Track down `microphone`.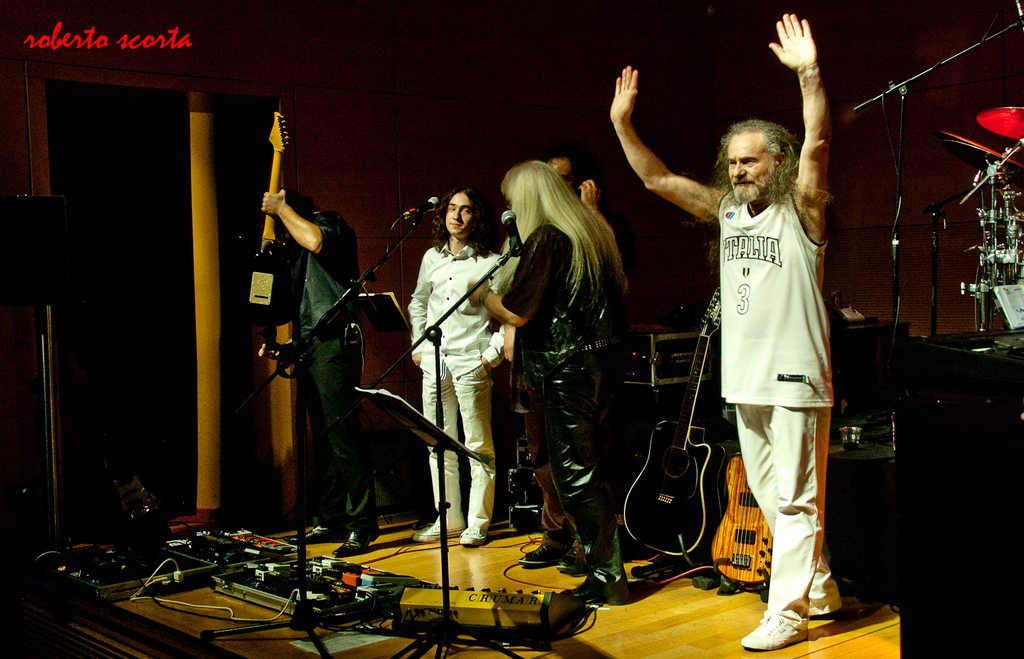
Tracked to select_region(497, 203, 526, 258).
